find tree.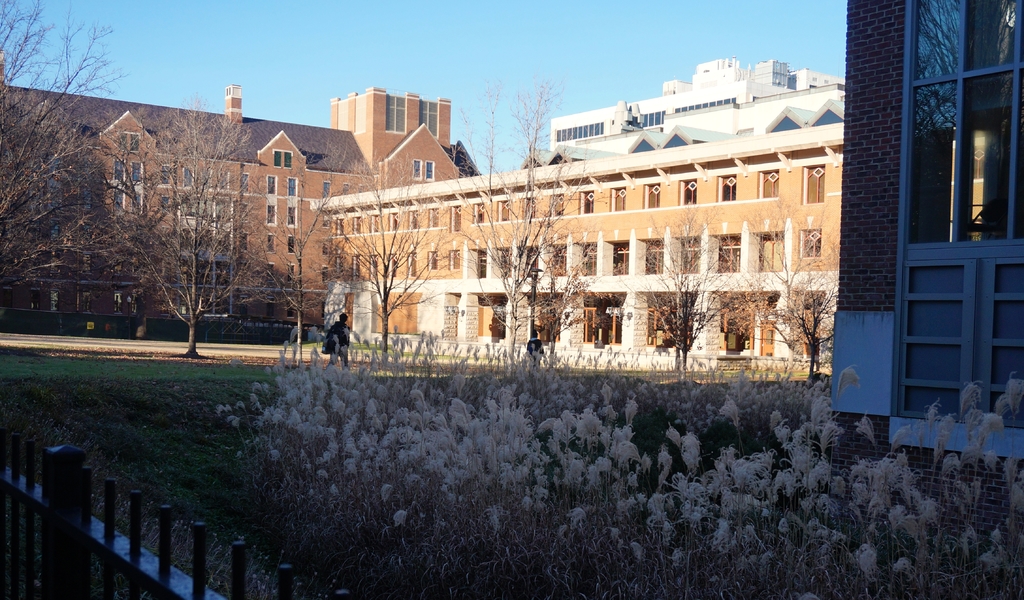
436, 63, 840, 394.
